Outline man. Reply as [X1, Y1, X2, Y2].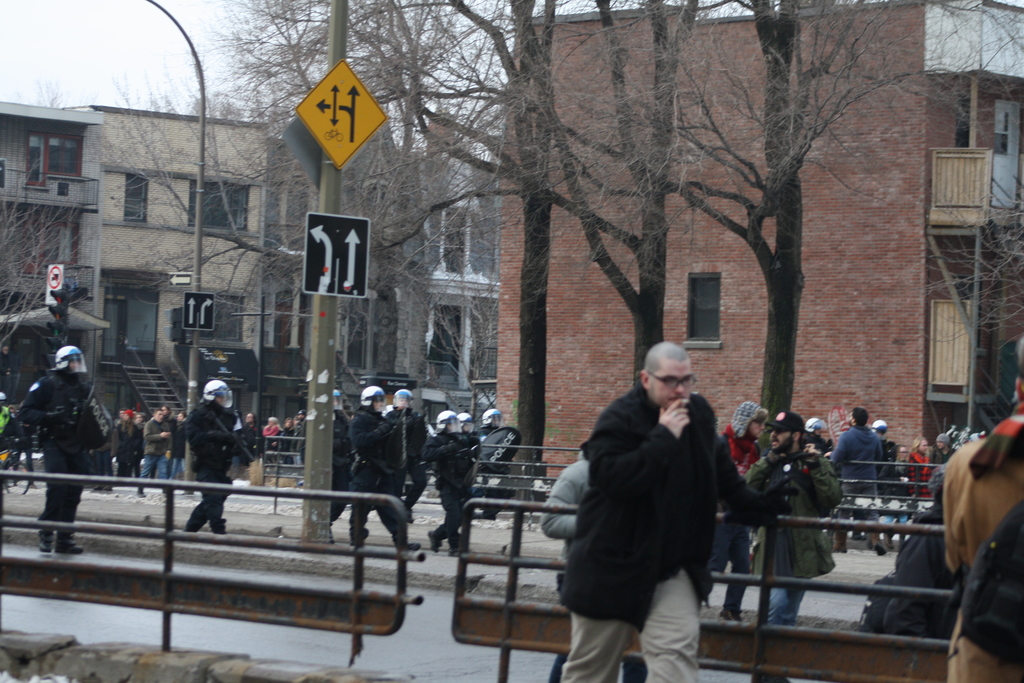
[745, 411, 837, 625].
